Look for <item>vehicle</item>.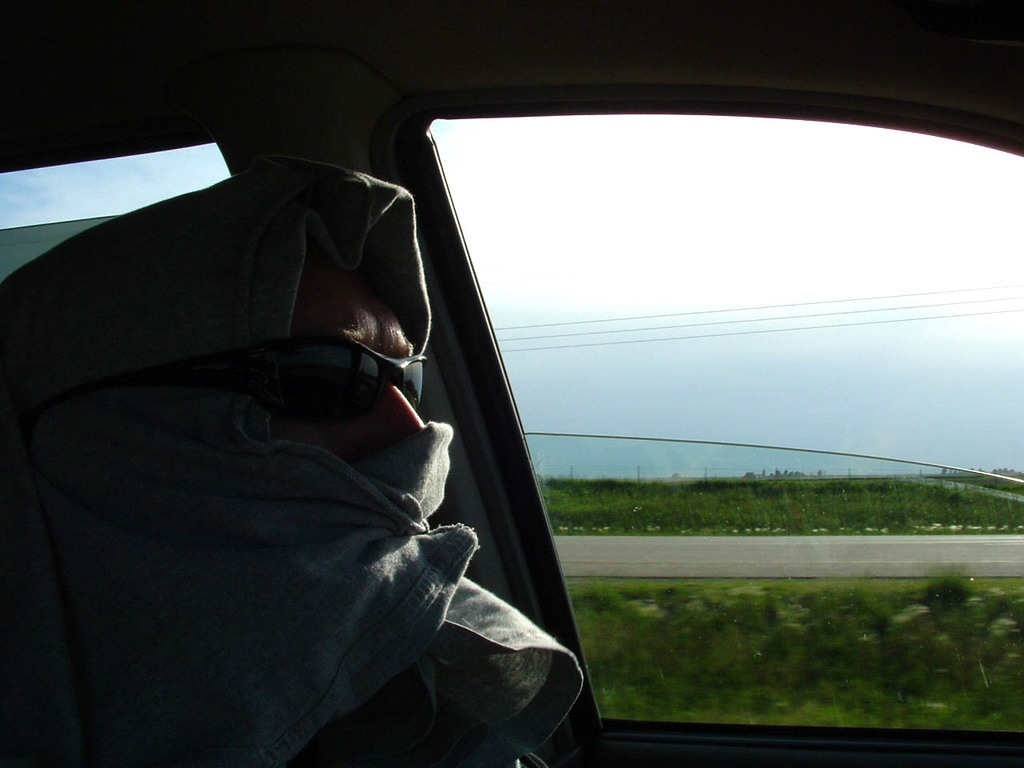
Found: 54/47/1022/767.
